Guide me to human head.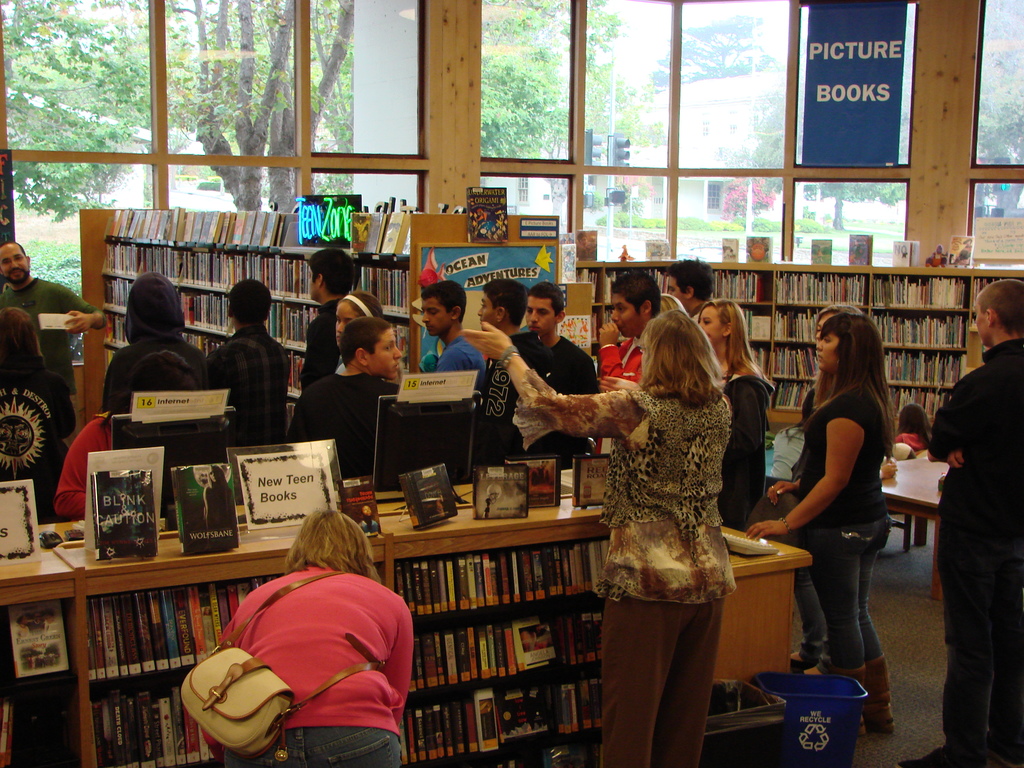
Guidance: select_region(420, 282, 471, 338).
